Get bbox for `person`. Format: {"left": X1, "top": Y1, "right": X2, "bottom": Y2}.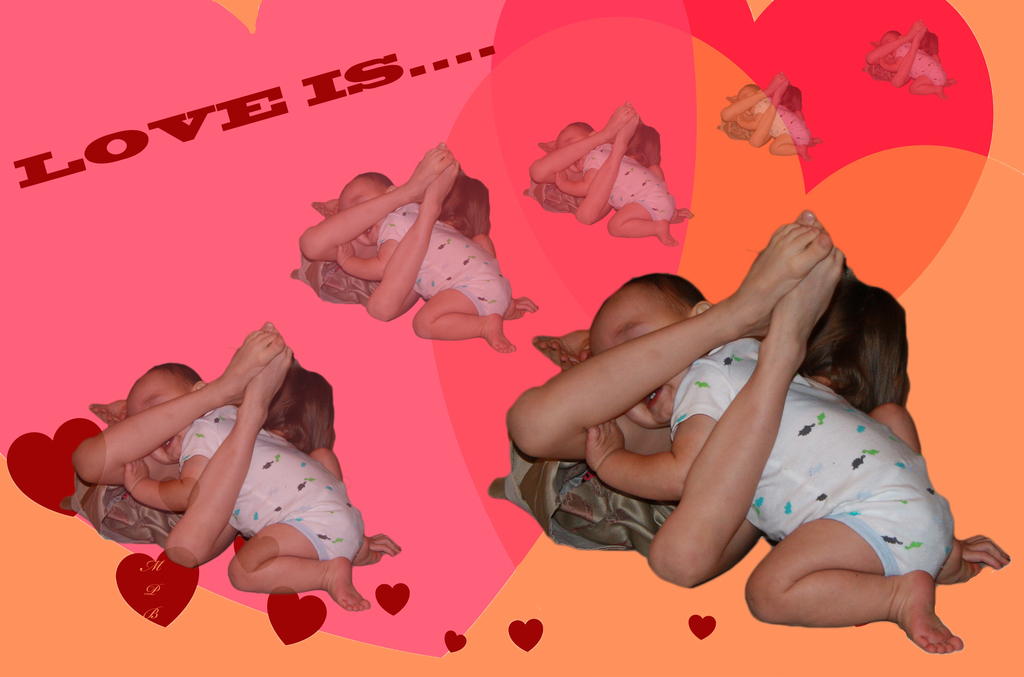
{"left": 584, "top": 273, "right": 957, "bottom": 655}.
